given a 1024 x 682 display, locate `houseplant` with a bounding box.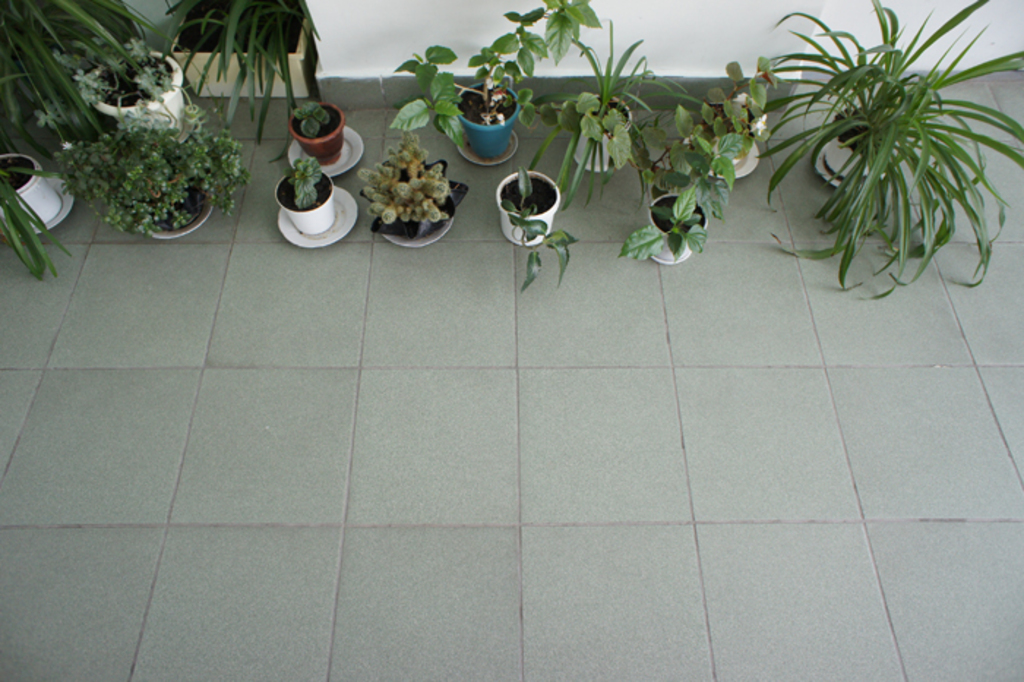
Located: left=497, top=165, right=582, bottom=288.
